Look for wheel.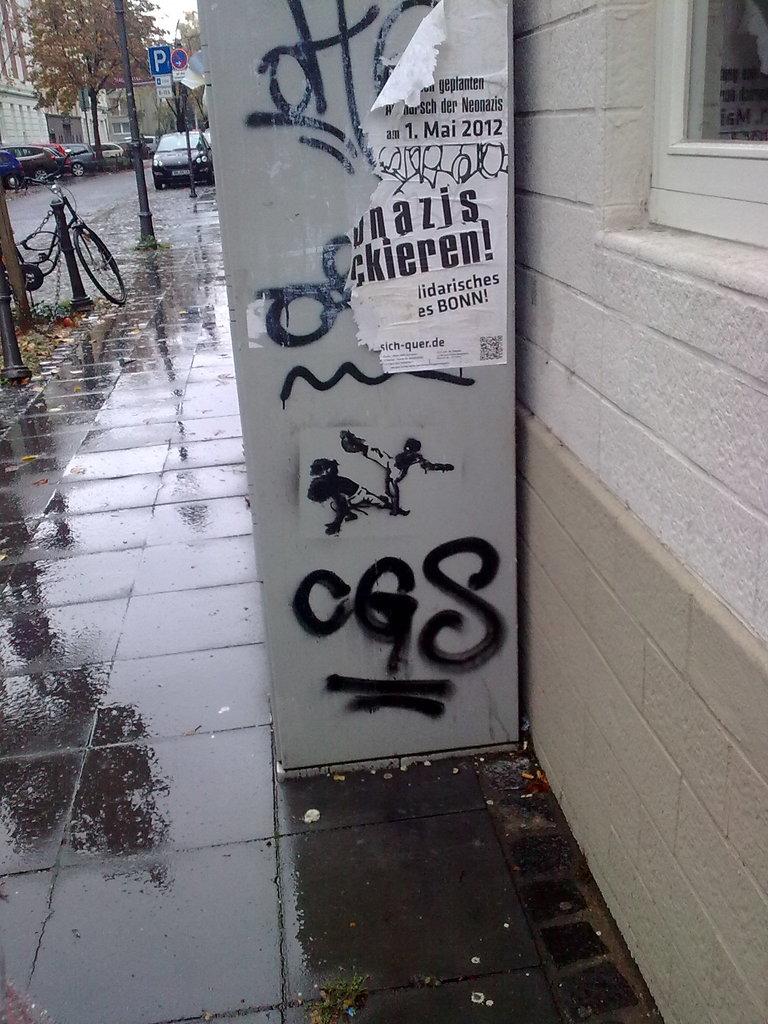
Found: x1=205 y1=172 x2=214 y2=186.
